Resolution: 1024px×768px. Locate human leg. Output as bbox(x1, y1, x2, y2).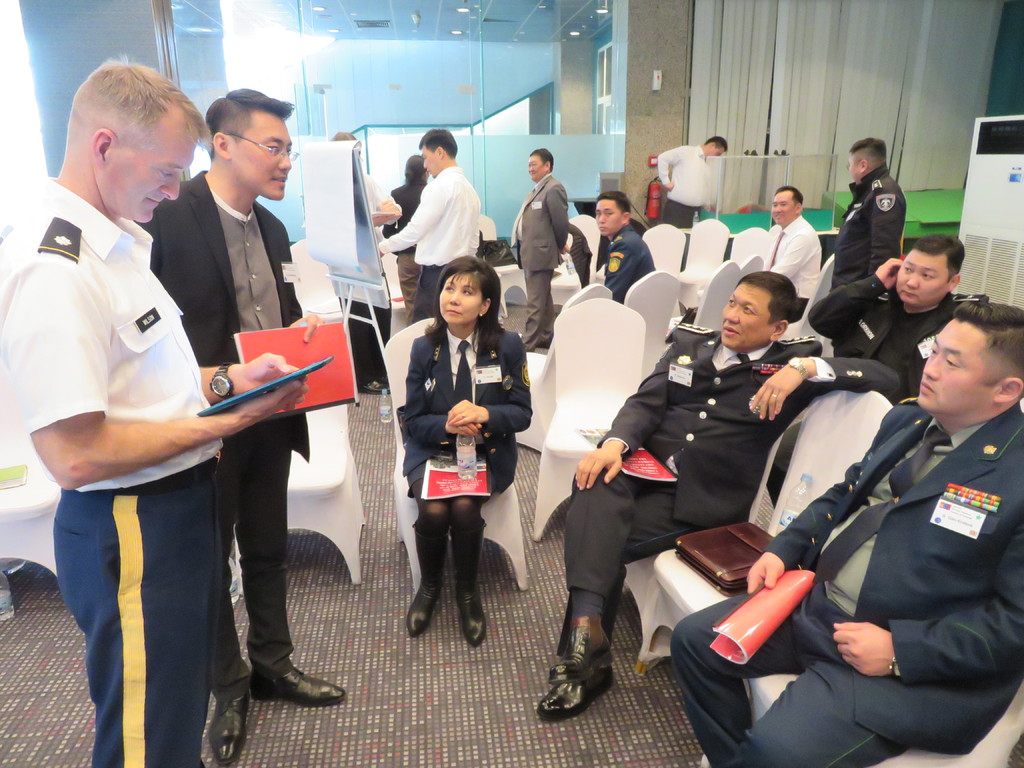
bbox(521, 270, 553, 355).
